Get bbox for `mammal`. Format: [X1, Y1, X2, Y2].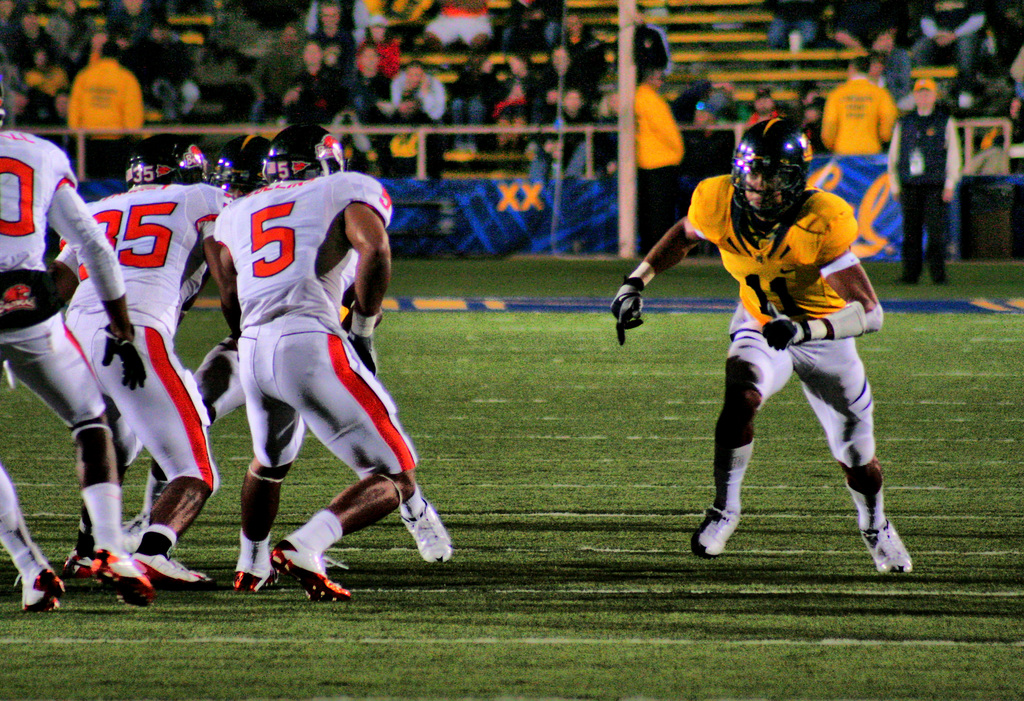
[57, 130, 232, 591].
